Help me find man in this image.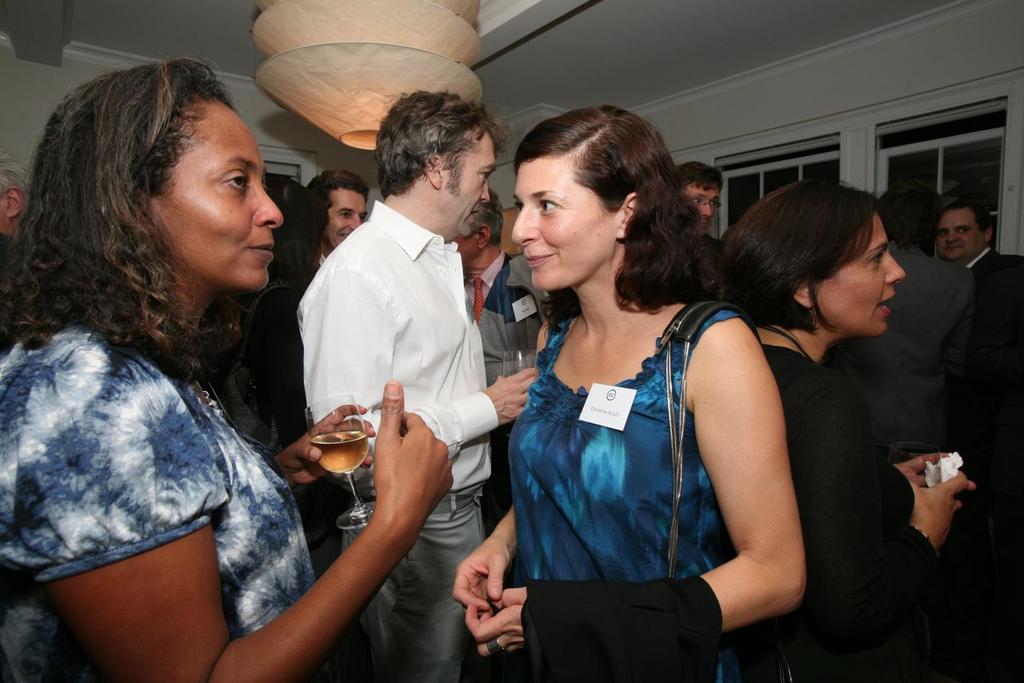
Found it: box(305, 169, 372, 268).
